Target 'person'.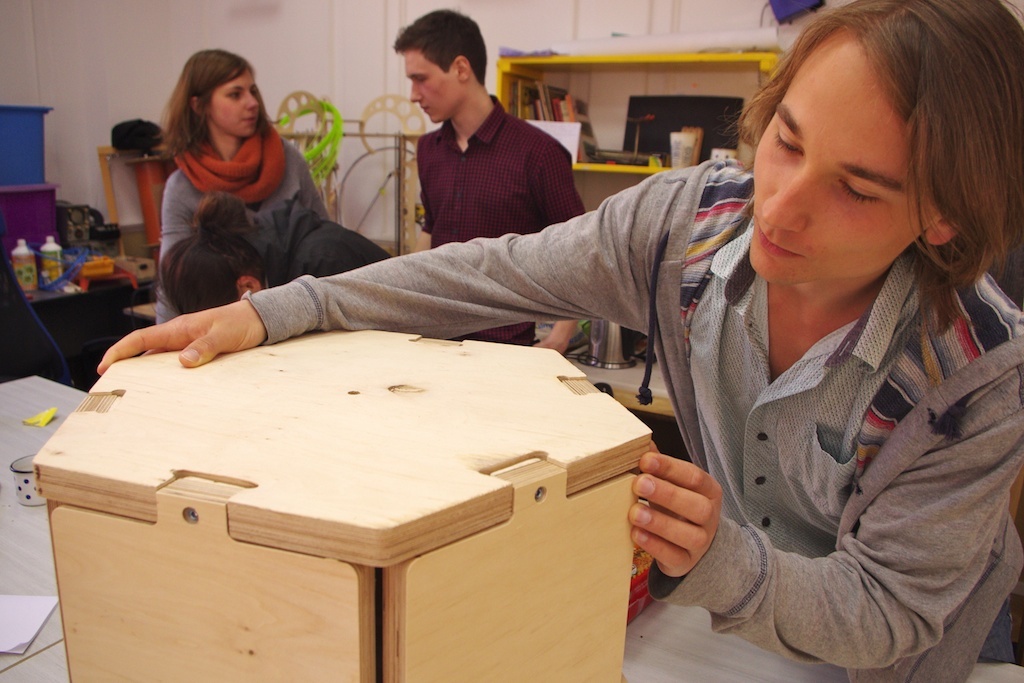
Target region: 160/48/327/327.
